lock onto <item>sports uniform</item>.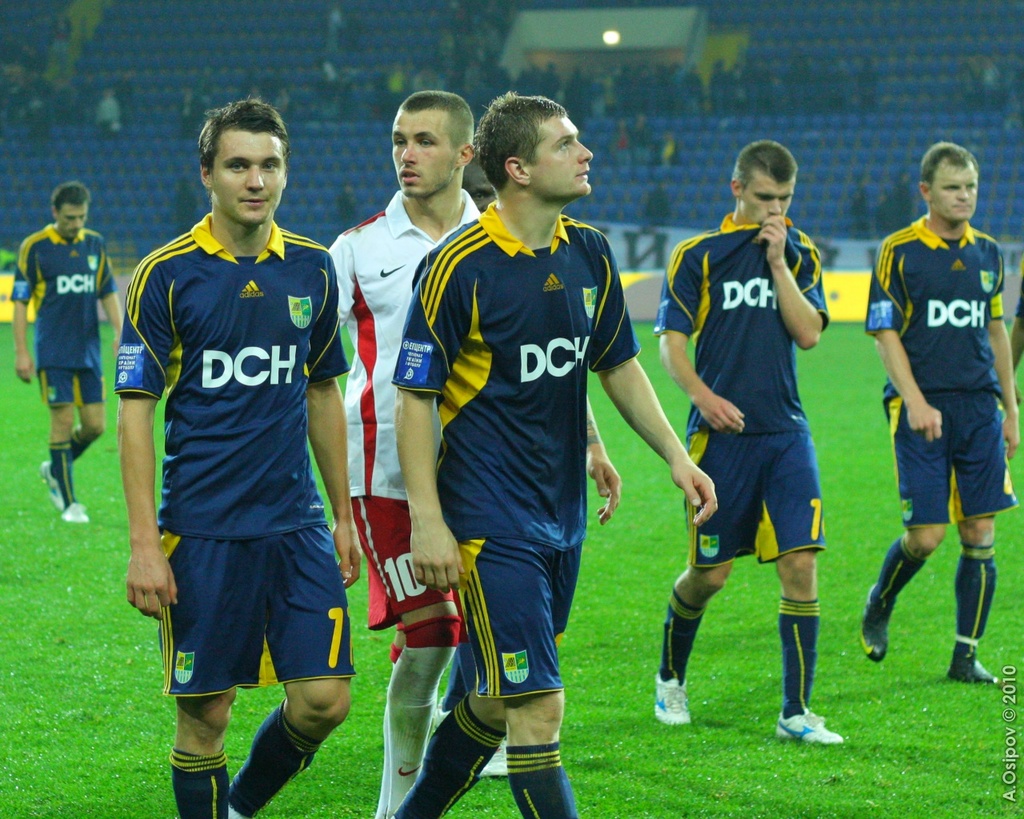
Locked: x1=112, y1=115, x2=362, y2=780.
